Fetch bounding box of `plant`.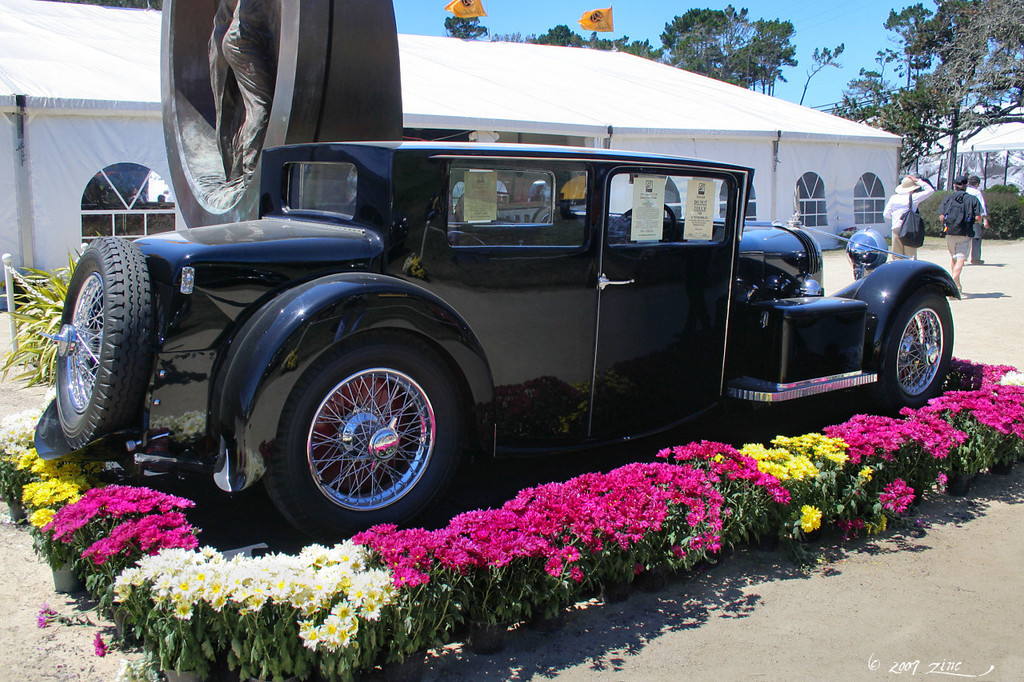
Bbox: <region>0, 240, 84, 381</region>.
